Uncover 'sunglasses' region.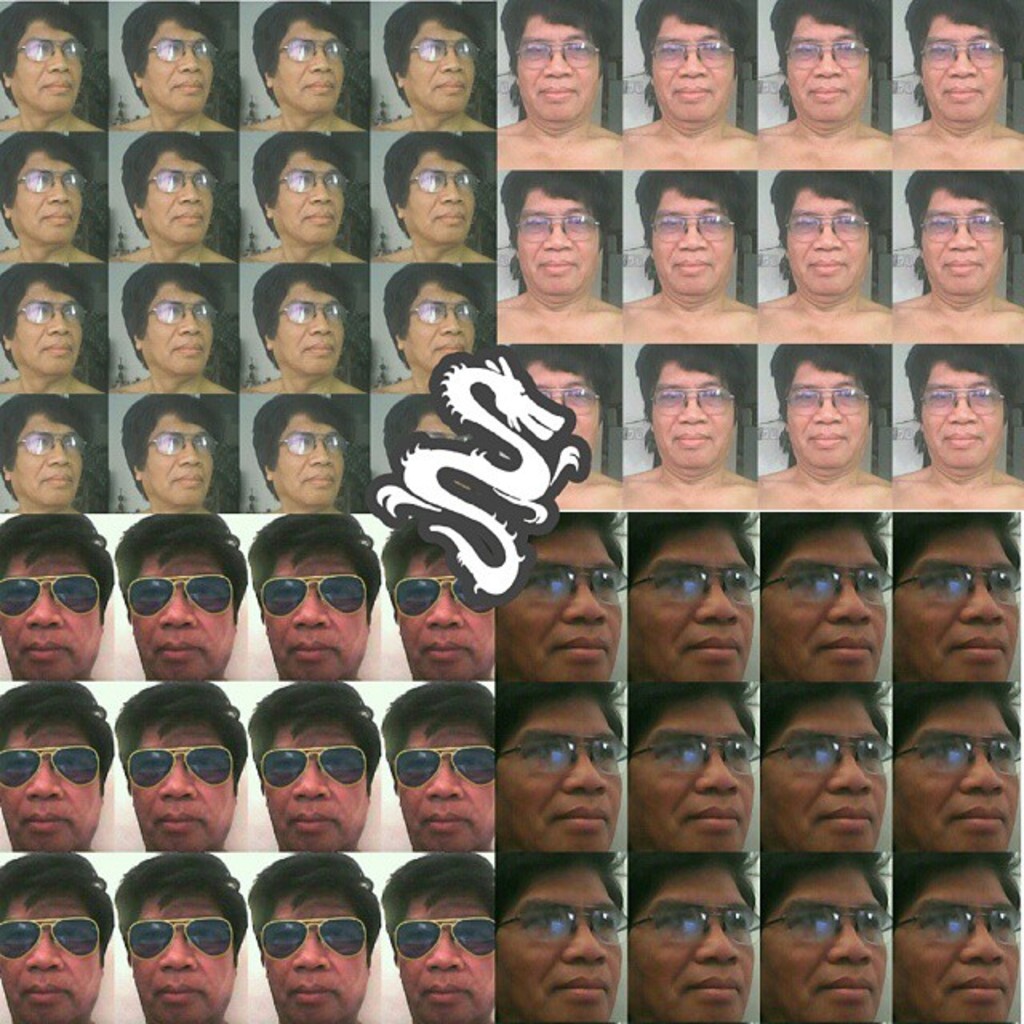
Uncovered: crop(0, 571, 104, 621).
